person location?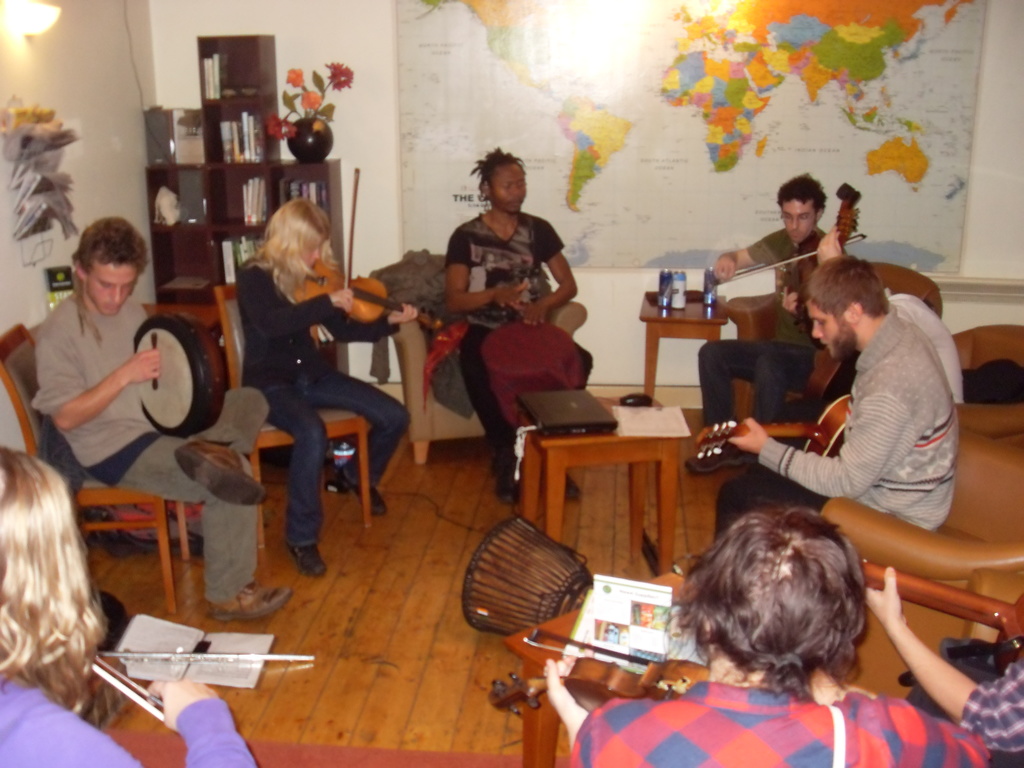
bbox=(531, 498, 985, 767)
